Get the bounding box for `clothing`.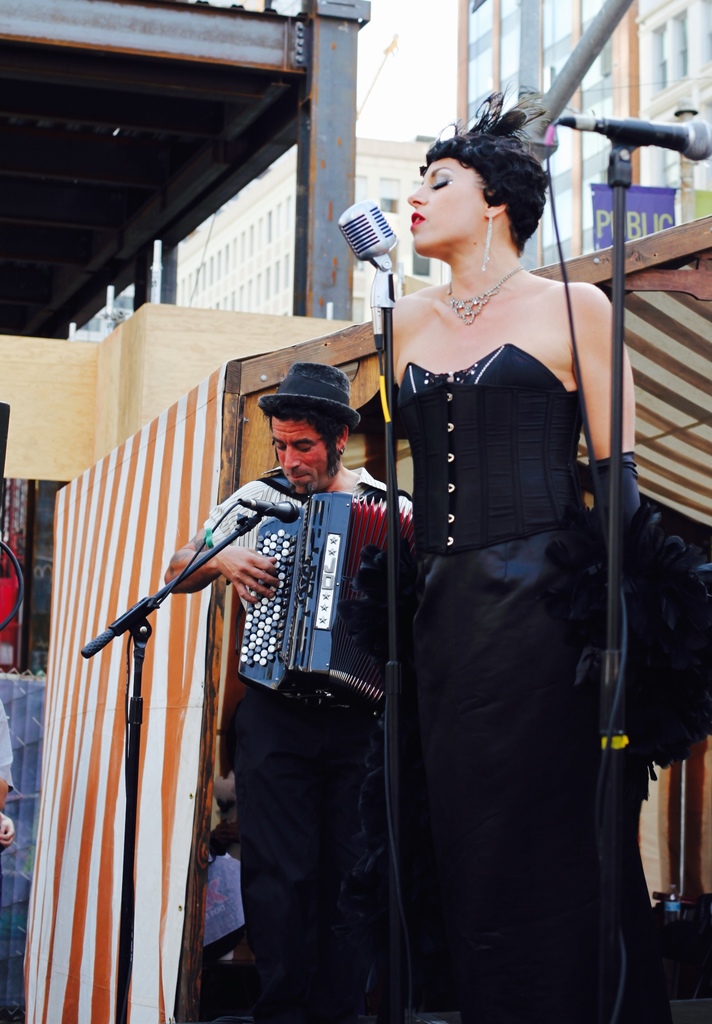
343 339 711 1020.
